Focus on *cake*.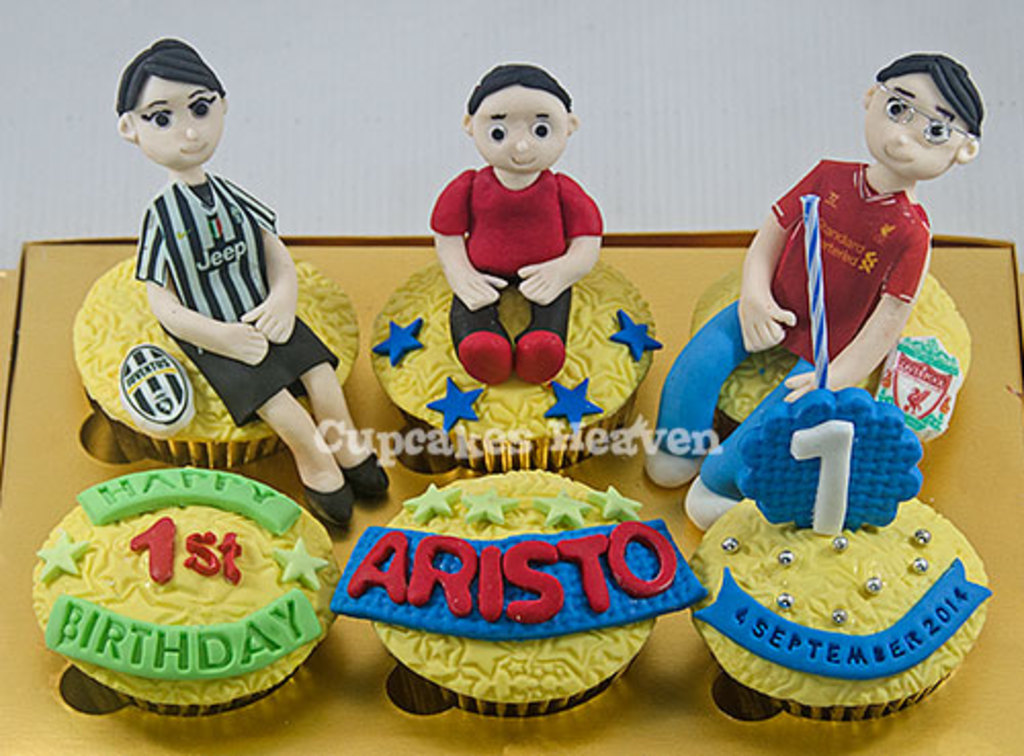
Focused at {"left": 78, "top": 37, "right": 358, "bottom": 467}.
